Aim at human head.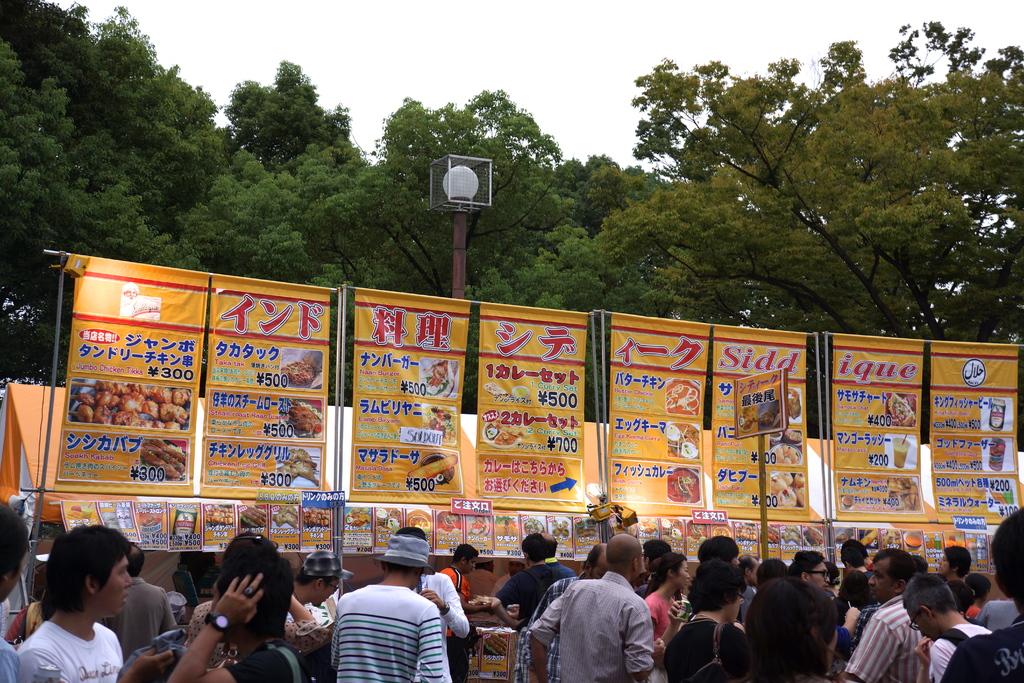
Aimed at locate(868, 553, 917, 599).
